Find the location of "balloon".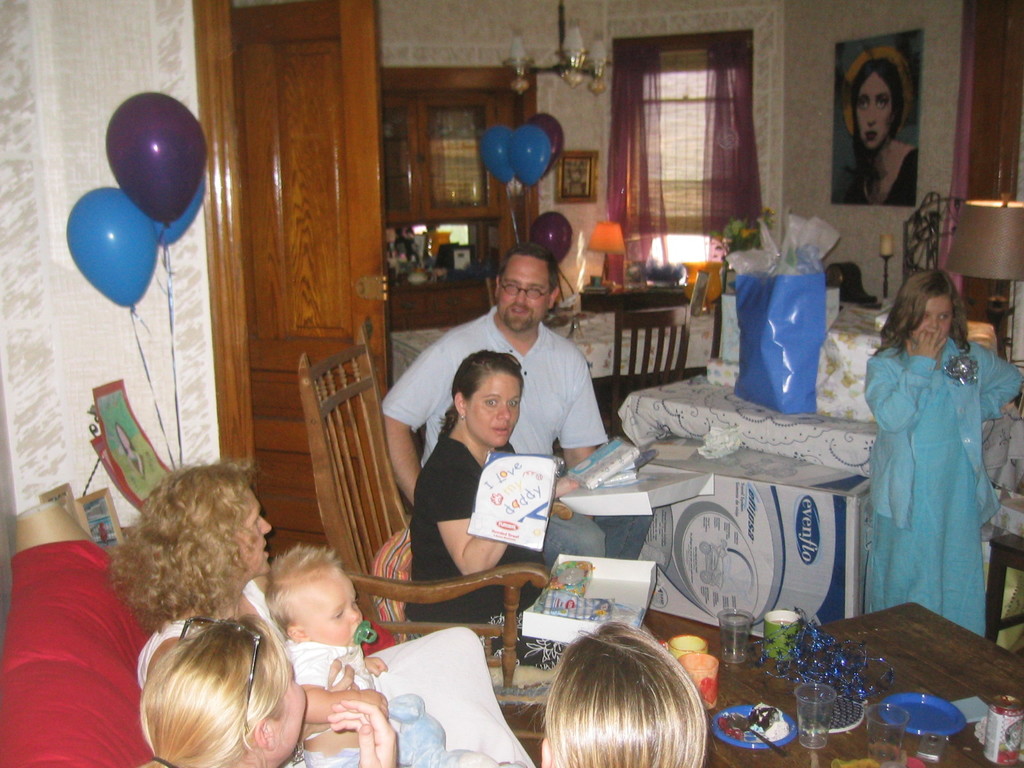
Location: {"x1": 509, "y1": 125, "x2": 551, "y2": 189}.
